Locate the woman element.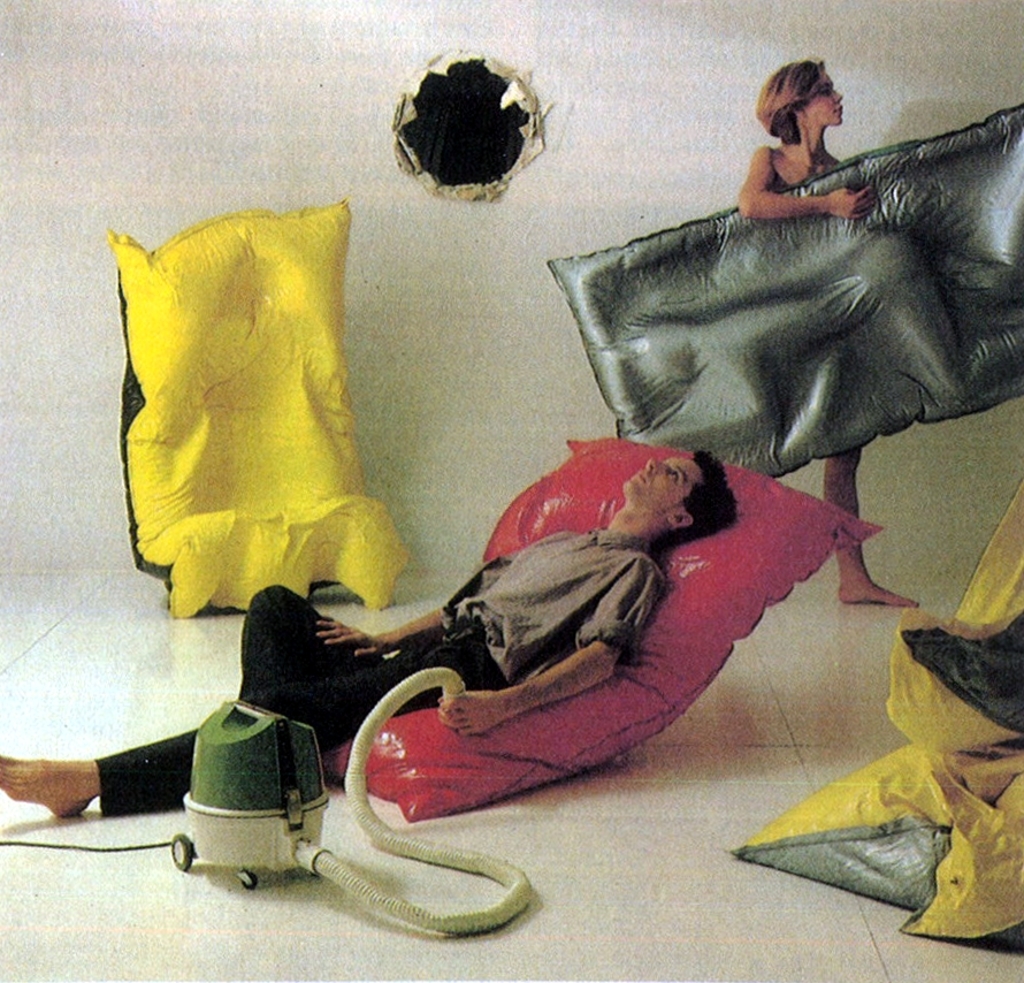
Element bbox: [x1=733, y1=56, x2=919, y2=609].
